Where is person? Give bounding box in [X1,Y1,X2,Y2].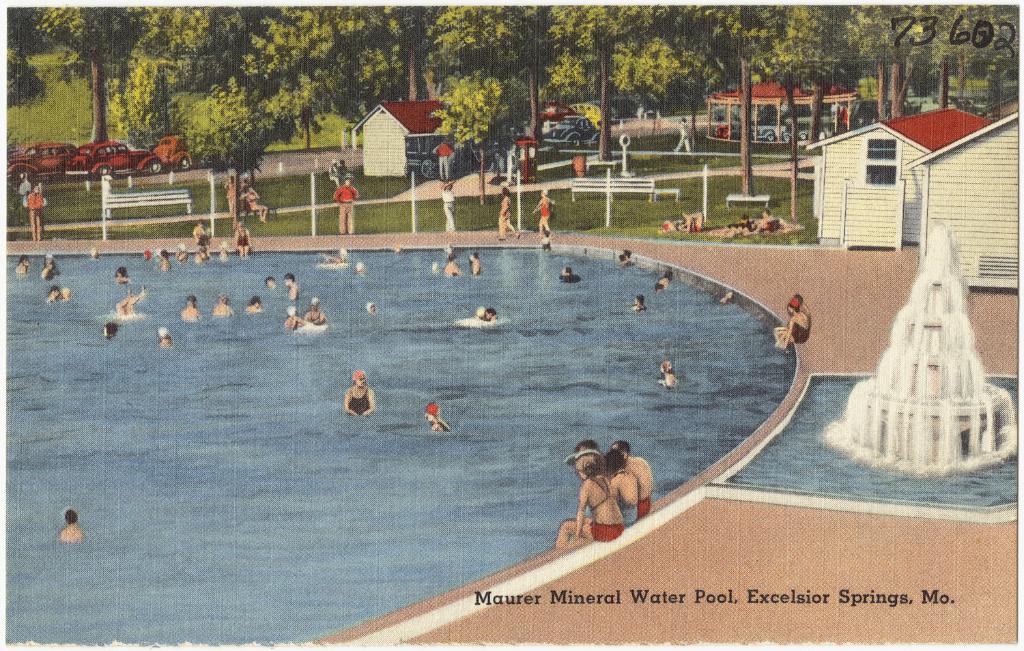
[158,324,179,351].
